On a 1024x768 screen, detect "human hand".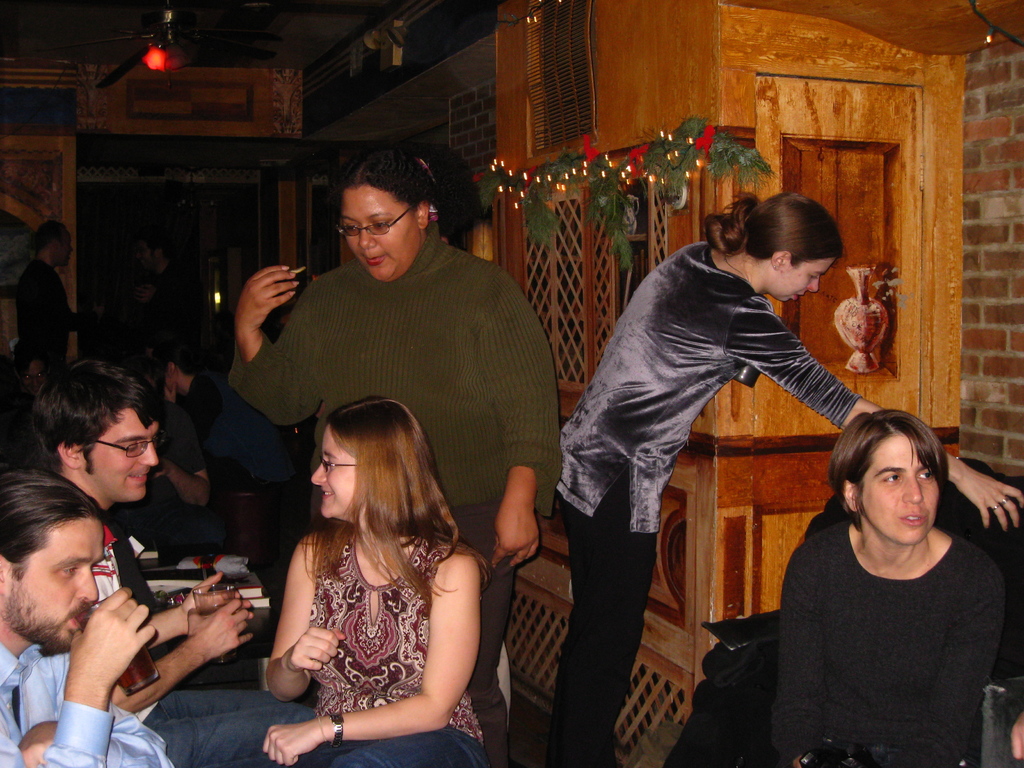
{"x1": 287, "y1": 626, "x2": 346, "y2": 673}.
